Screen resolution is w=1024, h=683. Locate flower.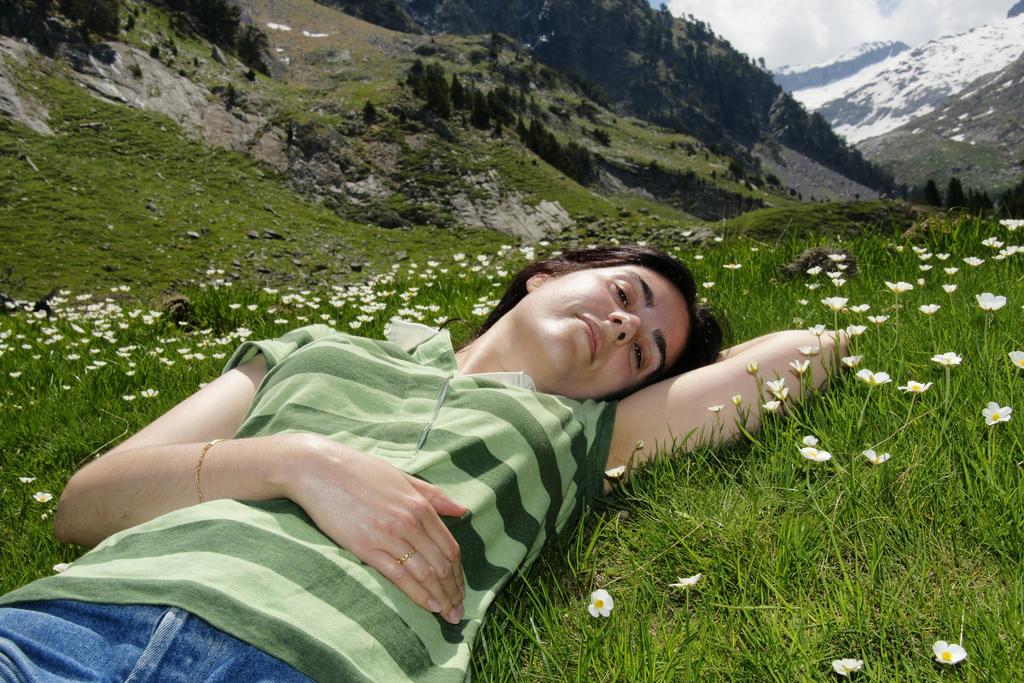
(799, 444, 852, 463).
